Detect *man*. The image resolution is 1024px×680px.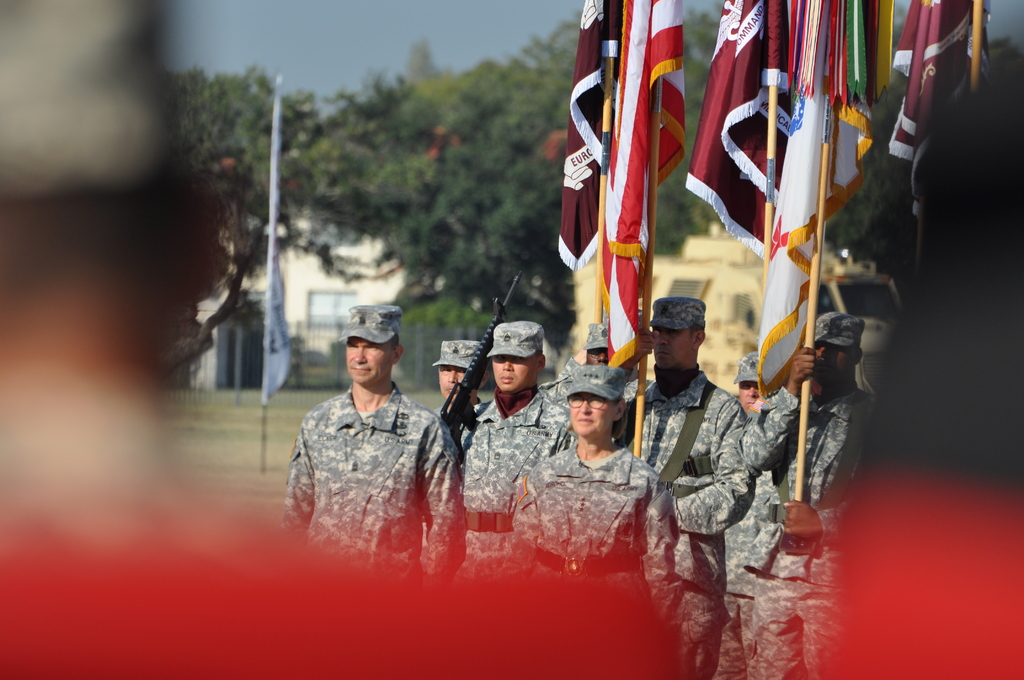
bbox=(733, 315, 880, 679).
